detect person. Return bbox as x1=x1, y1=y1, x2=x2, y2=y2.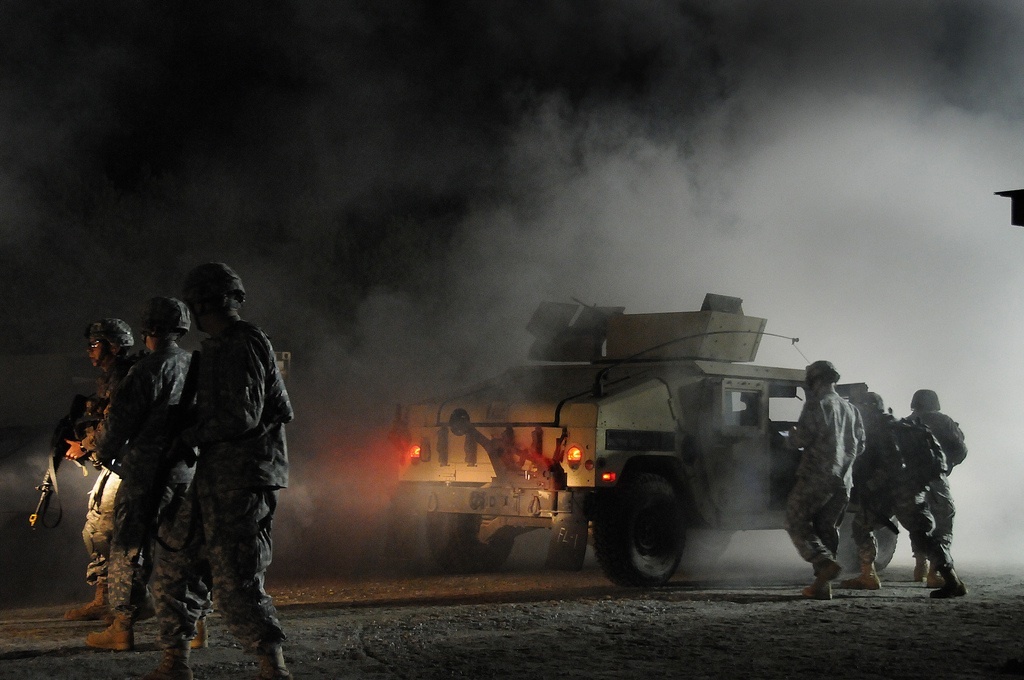
x1=130, y1=257, x2=294, y2=679.
